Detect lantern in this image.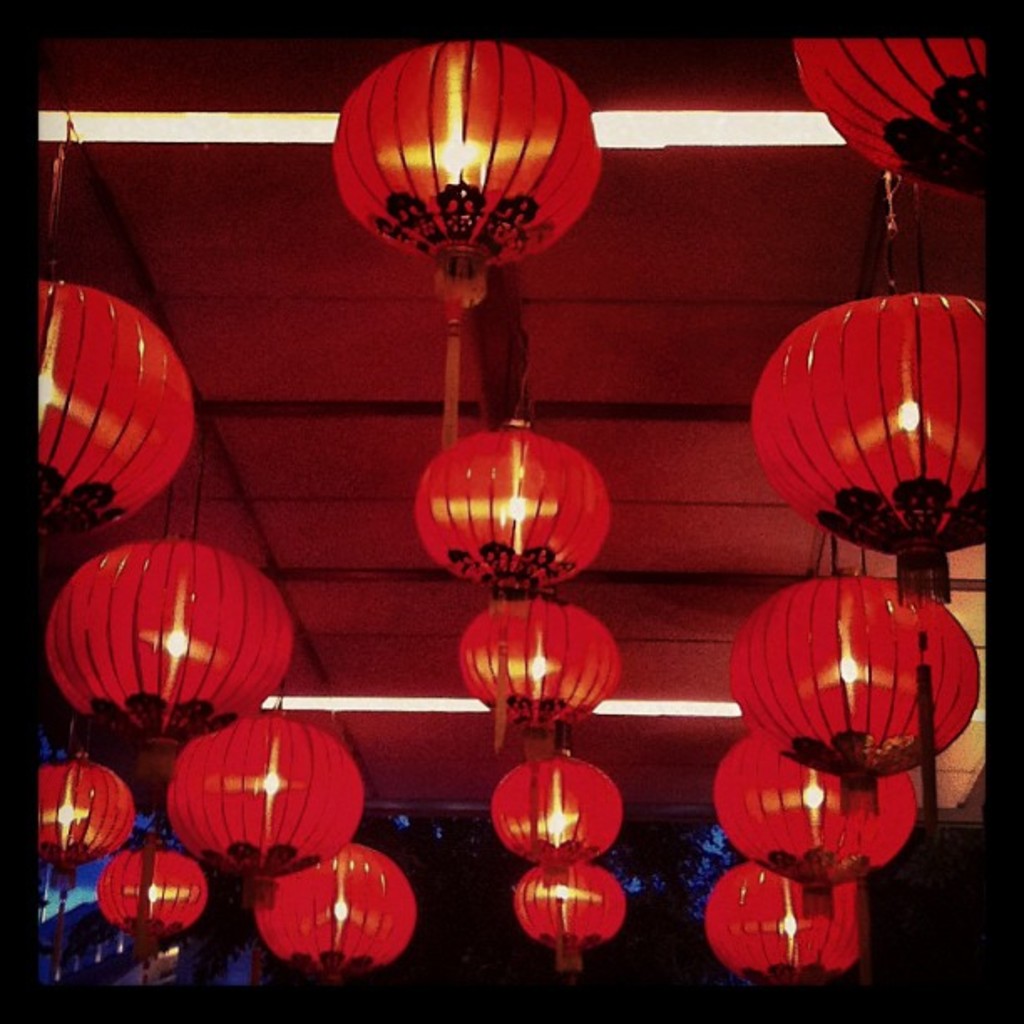
Detection: box(410, 420, 612, 746).
